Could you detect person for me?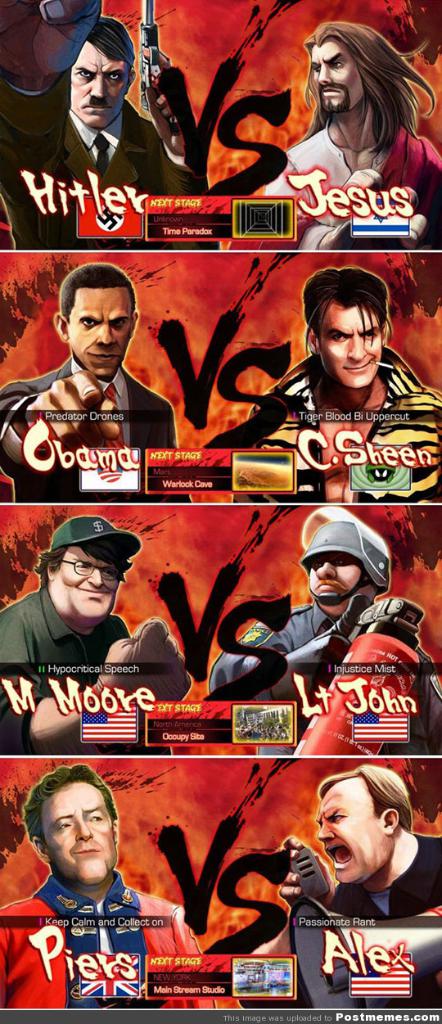
Detection result: 28/742/201/994.
